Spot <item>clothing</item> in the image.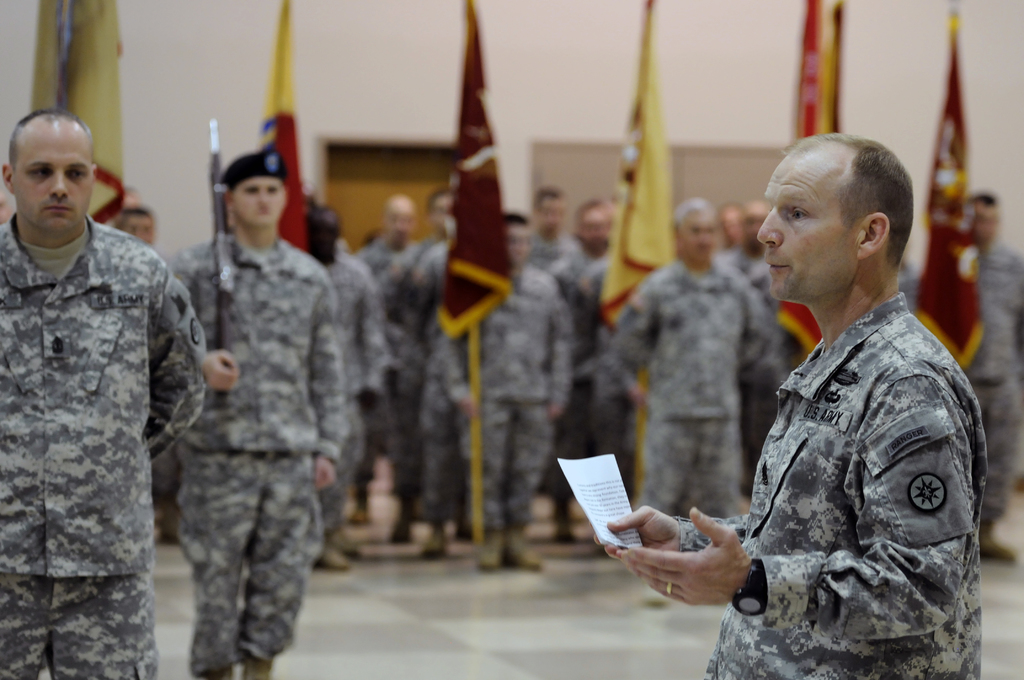
<item>clothing</item> found at (614, 257, 774, 517).
